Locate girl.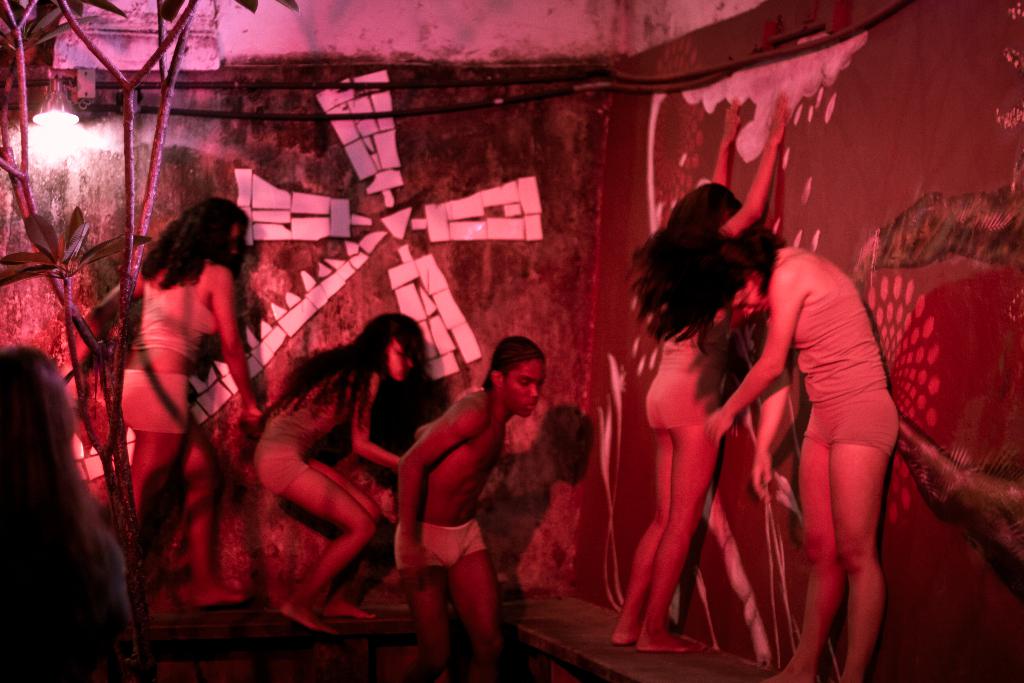
Bounding box: (left=244, top=311, right=435, bottom=637).
